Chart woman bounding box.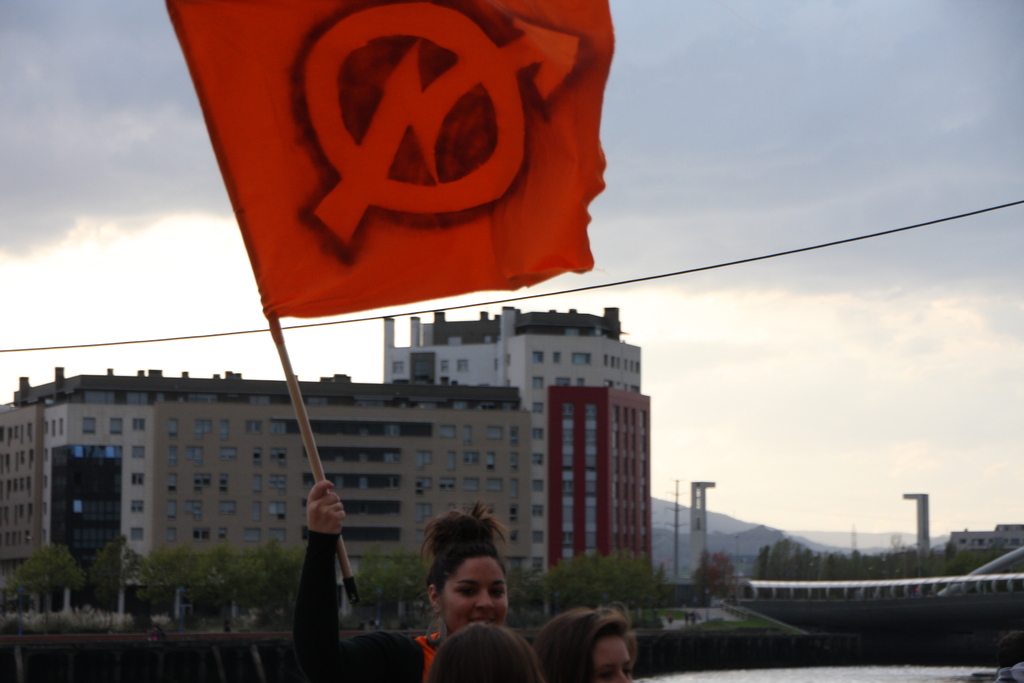
Charted: [left=536, top=602, right=639, bottom=682].
